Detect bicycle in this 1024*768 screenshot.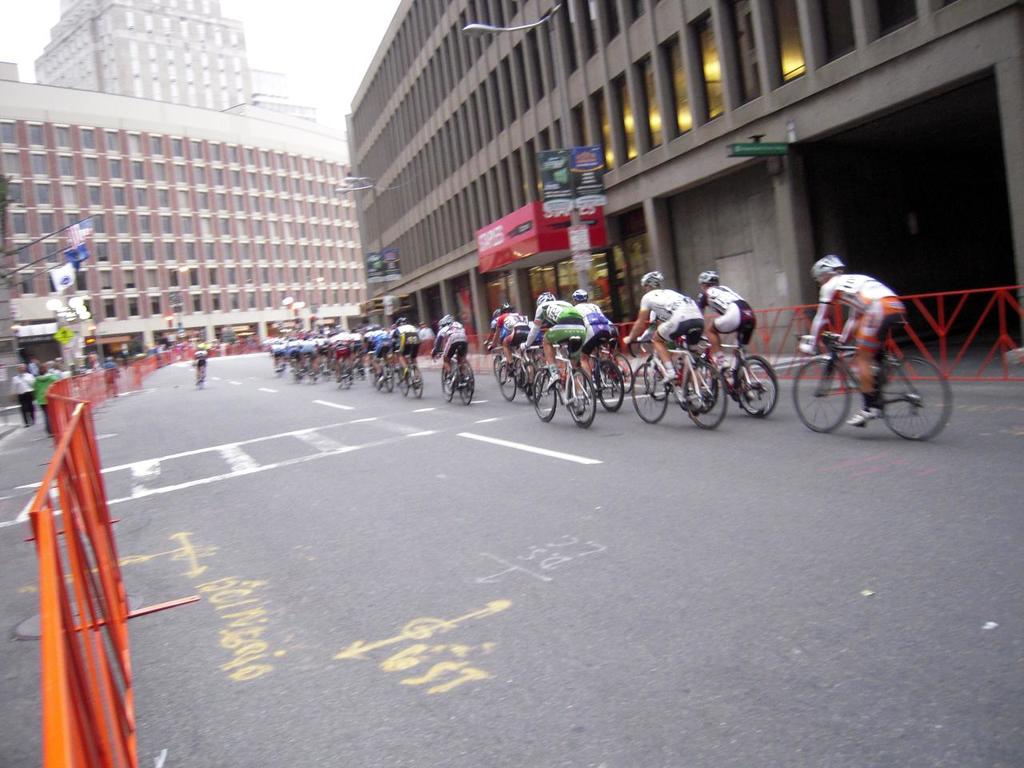
Detection: bbox(597, 334, 627, 402).
